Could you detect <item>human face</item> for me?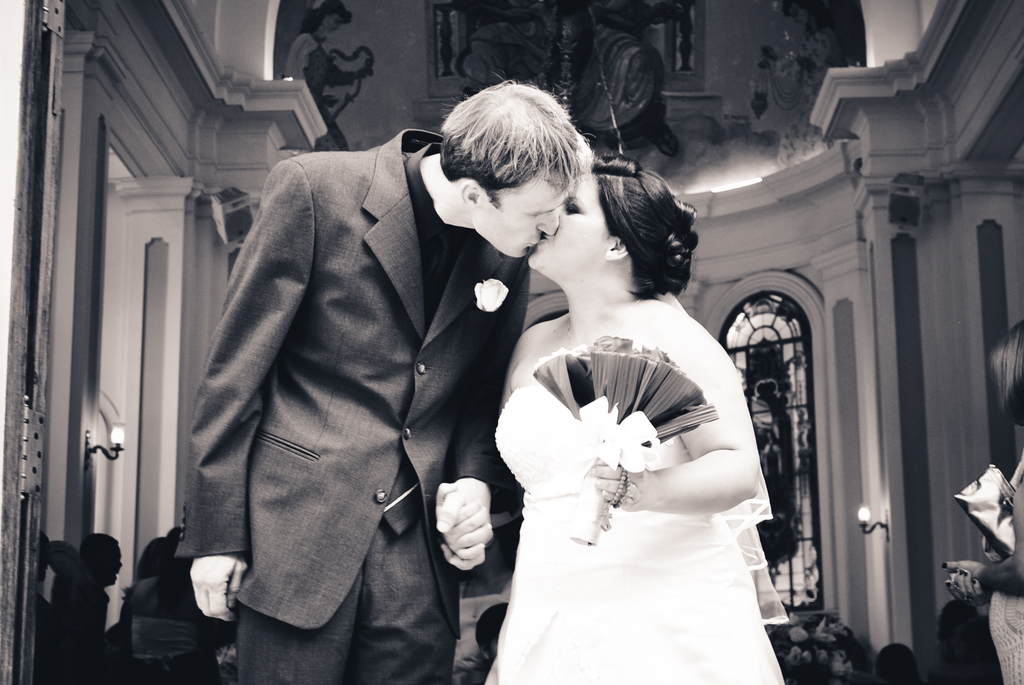
Detection result: bbox=[482, 179, 559, 256].
